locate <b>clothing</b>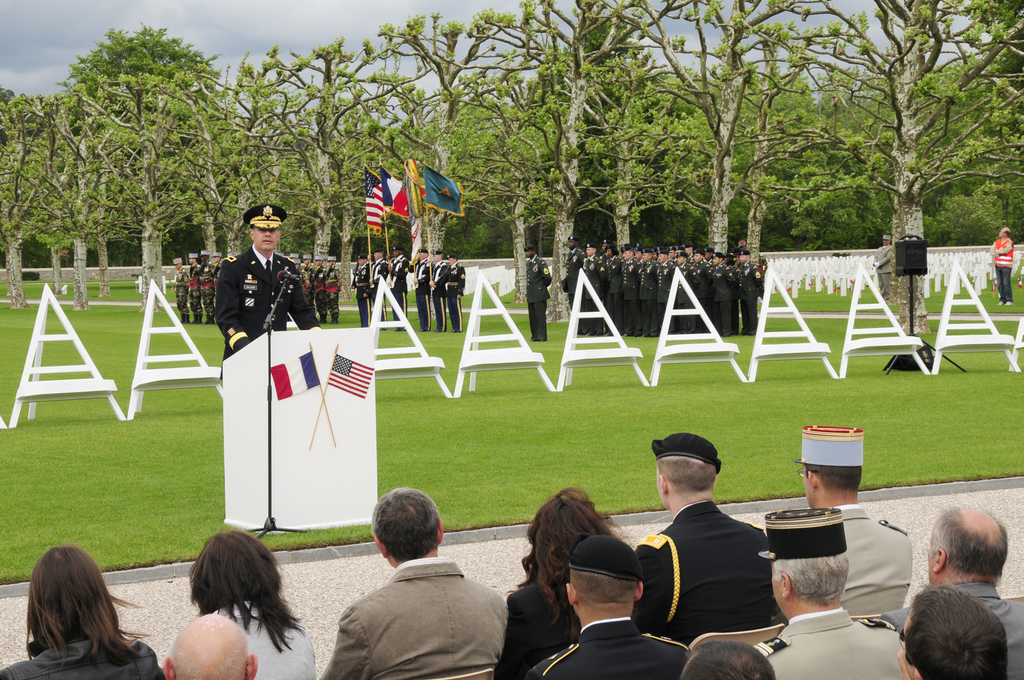
212:261:217:291
